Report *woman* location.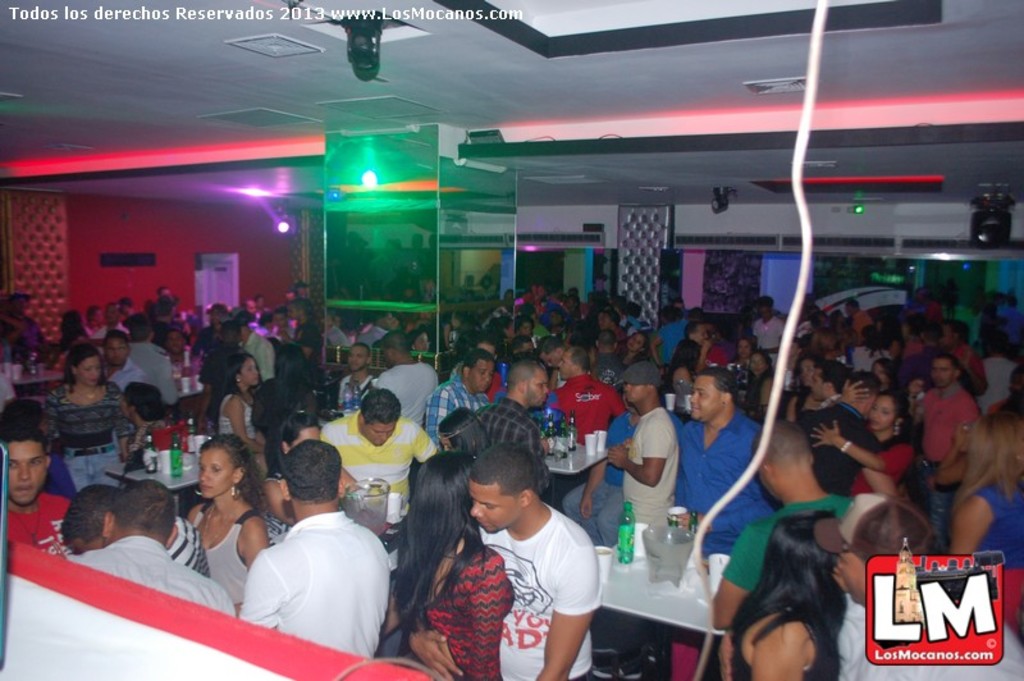
Report: 620 329 652 371.
